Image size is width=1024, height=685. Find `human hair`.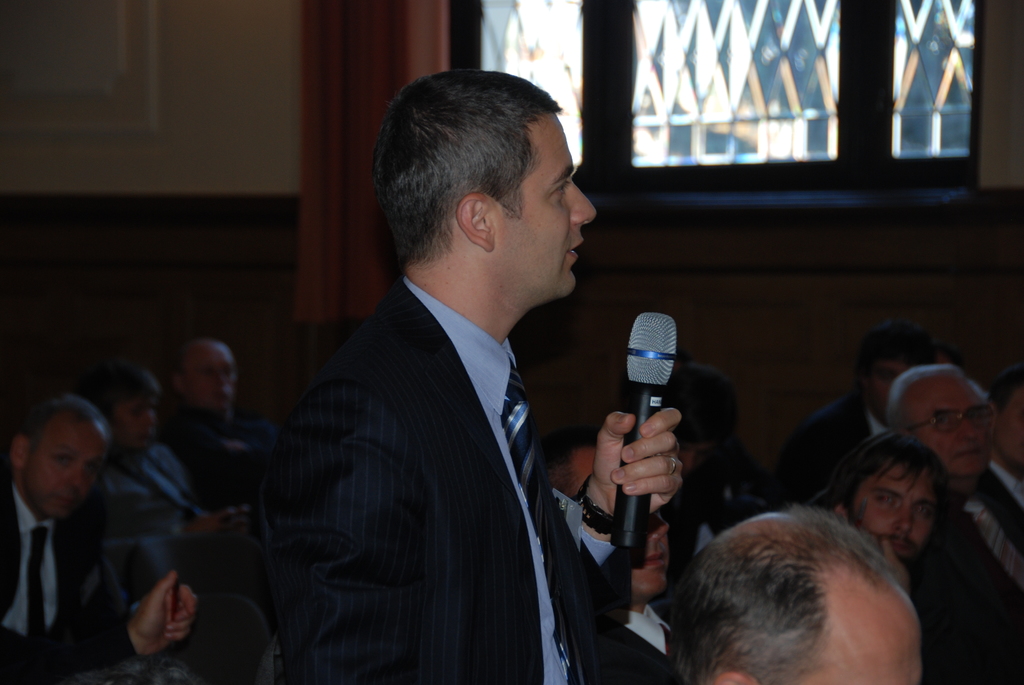
locate(368, 68, 564, 264).
